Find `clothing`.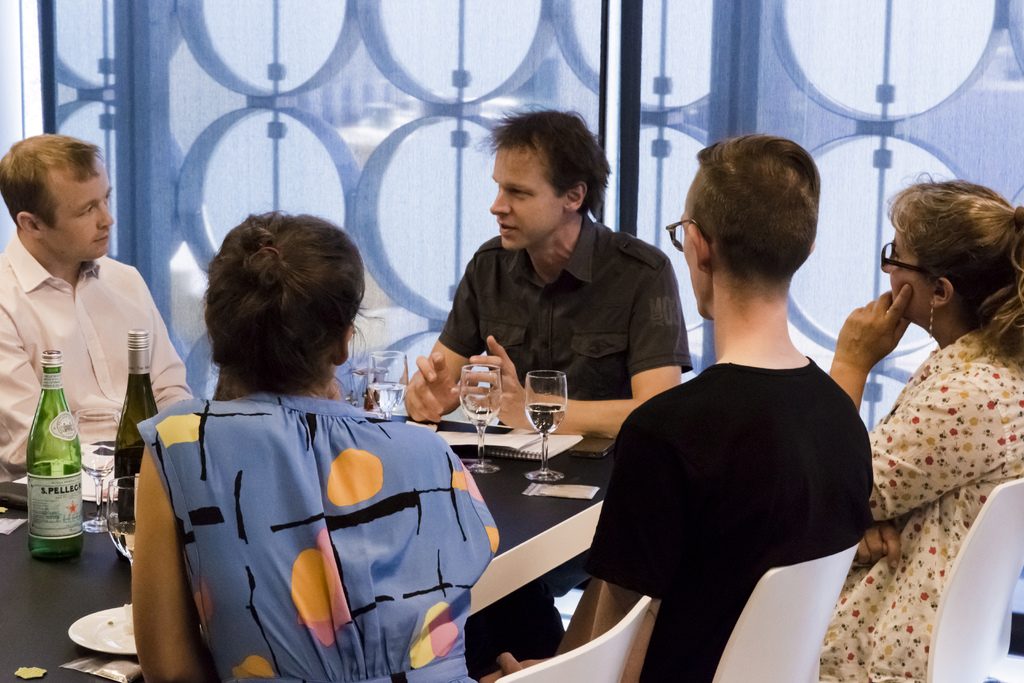
438,211,697,400.
